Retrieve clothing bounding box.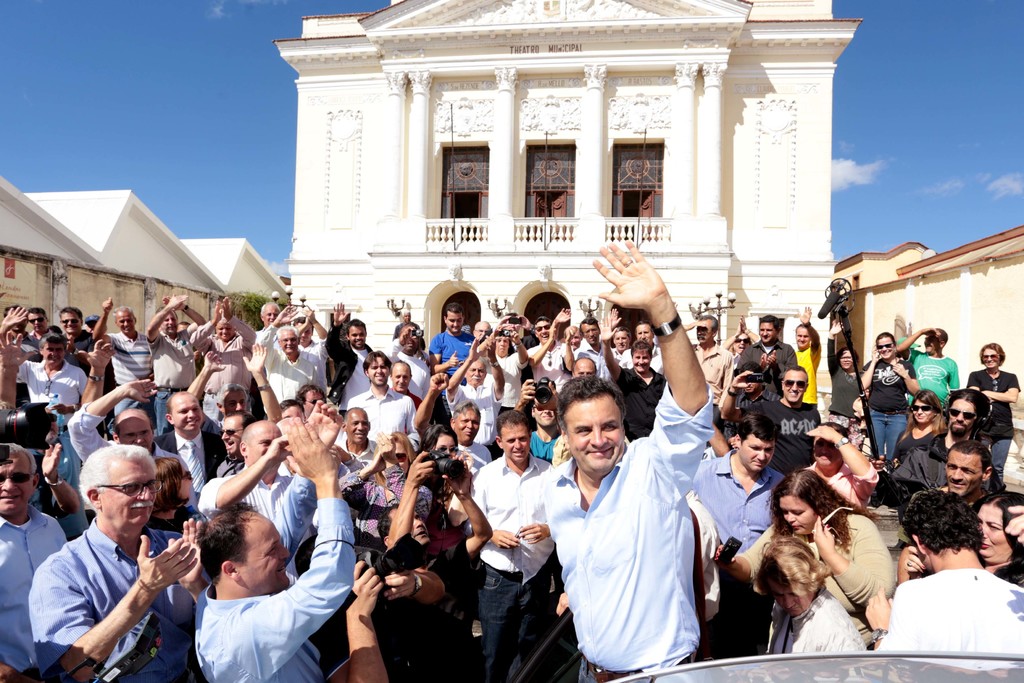
Bounding box: l=789, t=345, r=818, b=413.
